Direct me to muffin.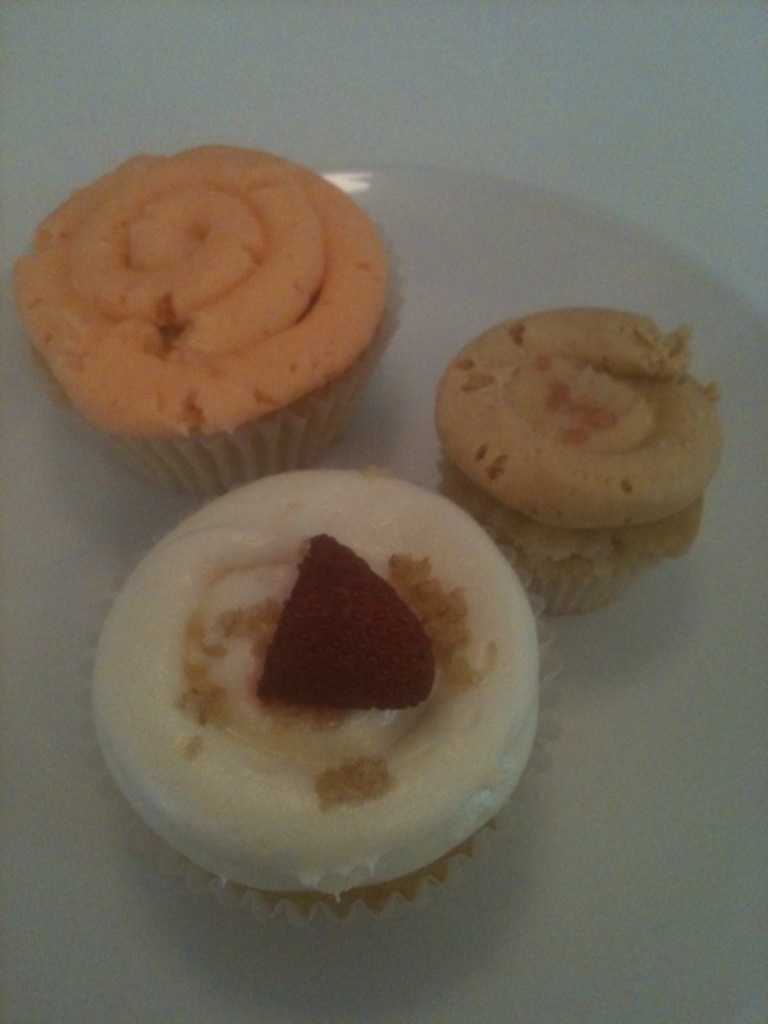
Direction: [x1=73, y1=461, x2=562, y2=932].
